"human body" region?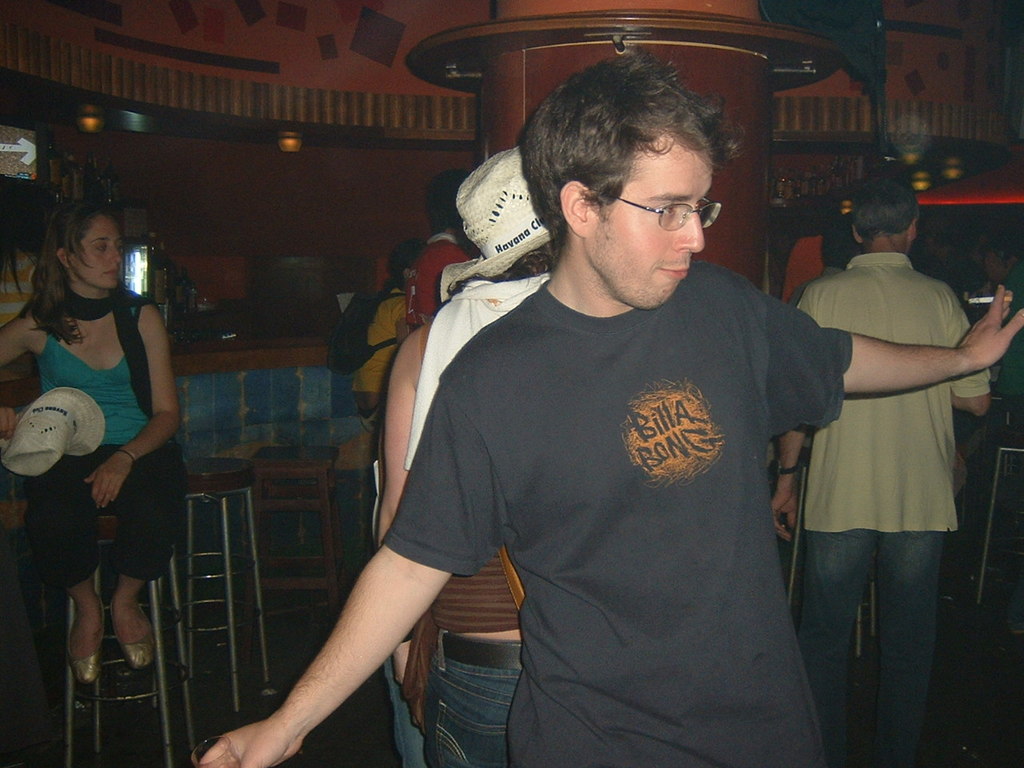
[344,234,412,406]
